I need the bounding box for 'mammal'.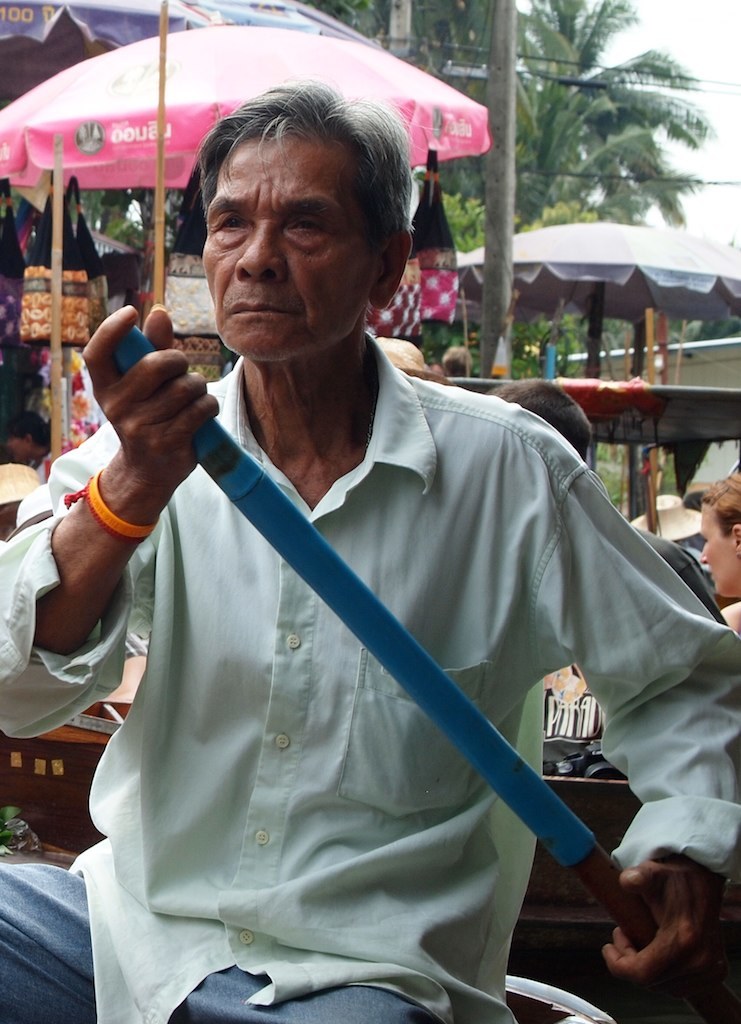
Here it is: l=694, t=471, r=740, b=648.
